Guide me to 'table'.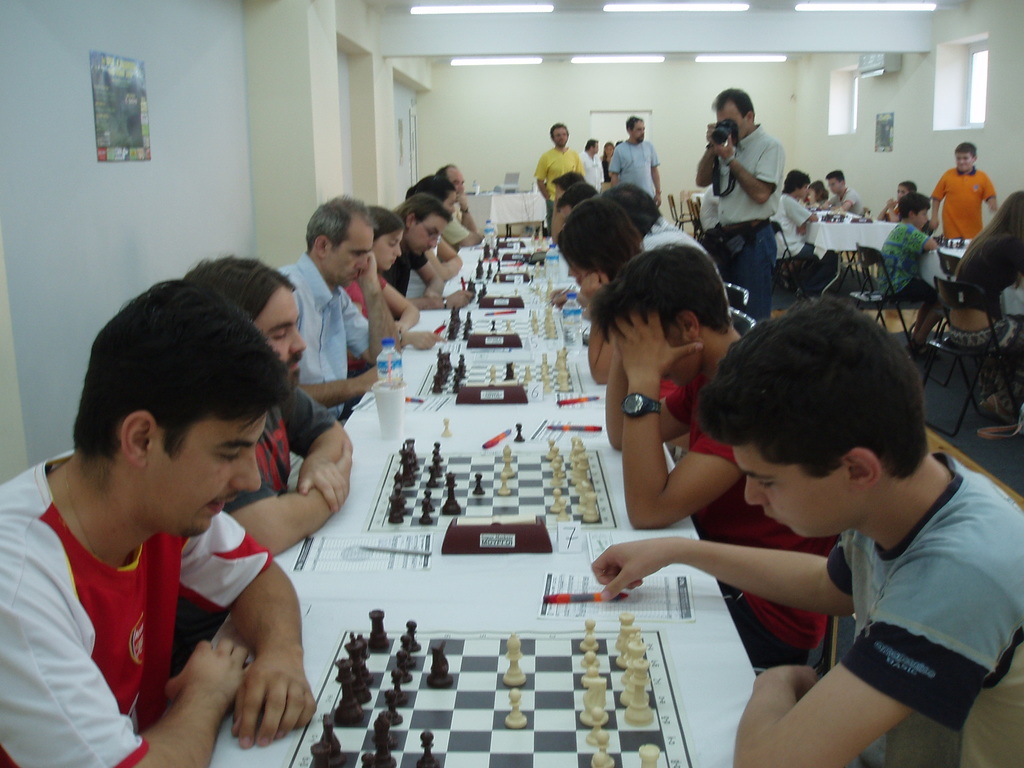
Guidance: 346,346,614,442.
